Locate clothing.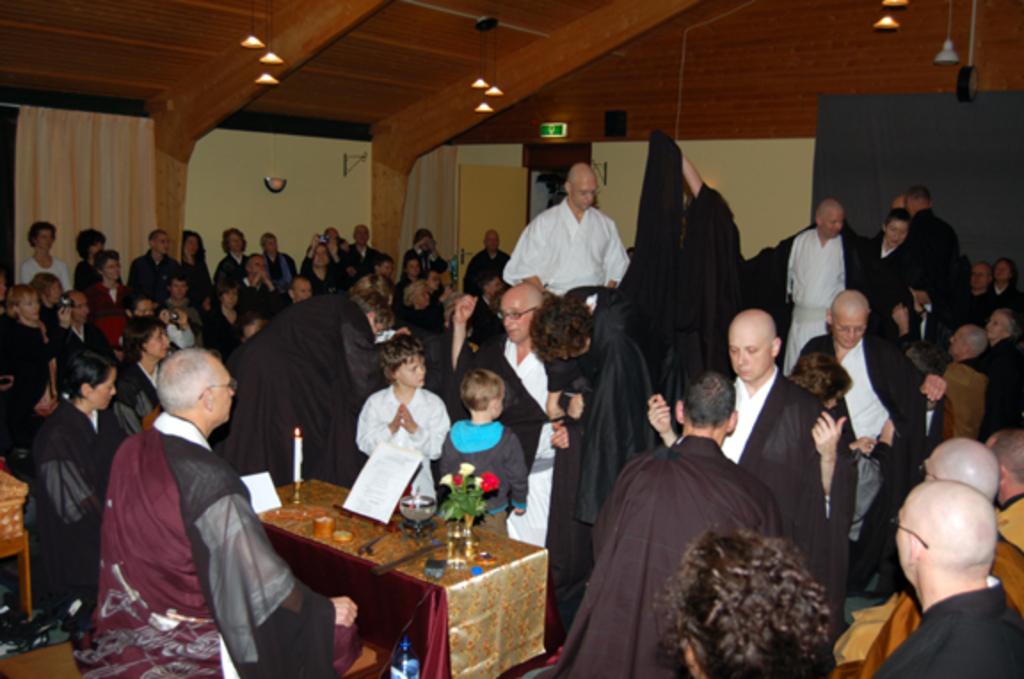
Bounding box: select_region(939, 286, 1001, 355).
